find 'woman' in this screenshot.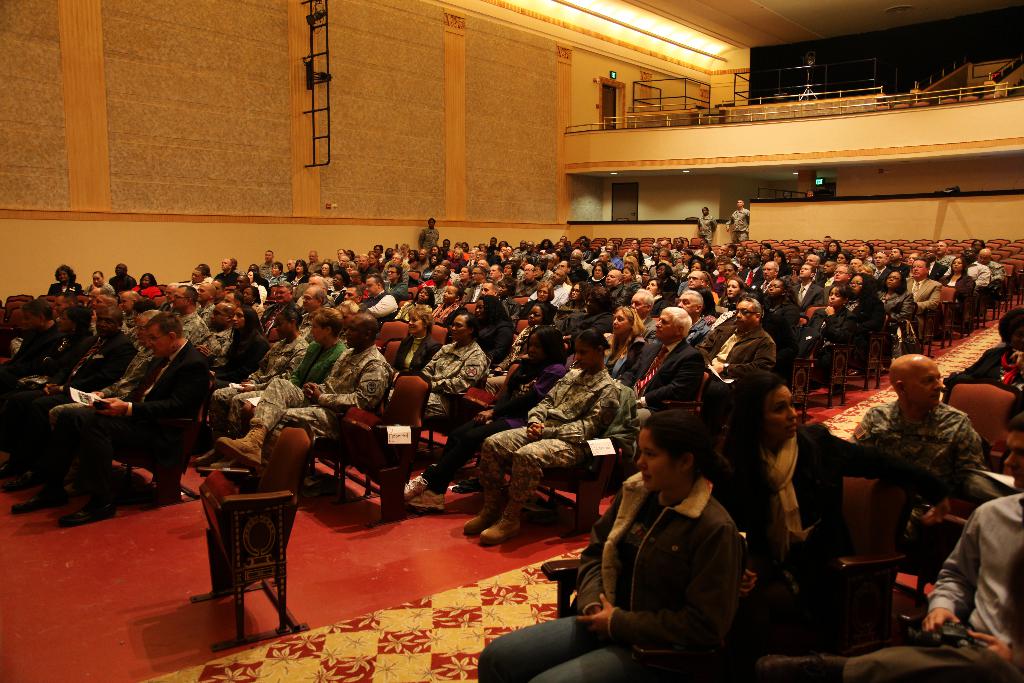
The bounding box for 'woman' is 286:256:308:289.
